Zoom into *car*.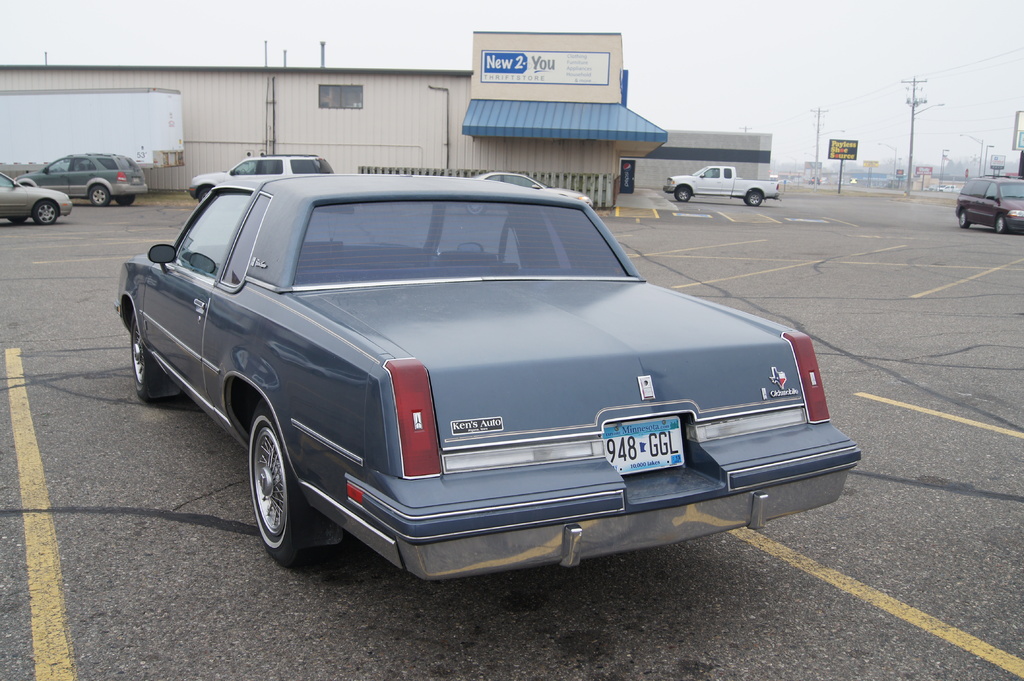
Zoom target: box=[481, 172, 596, 205].
